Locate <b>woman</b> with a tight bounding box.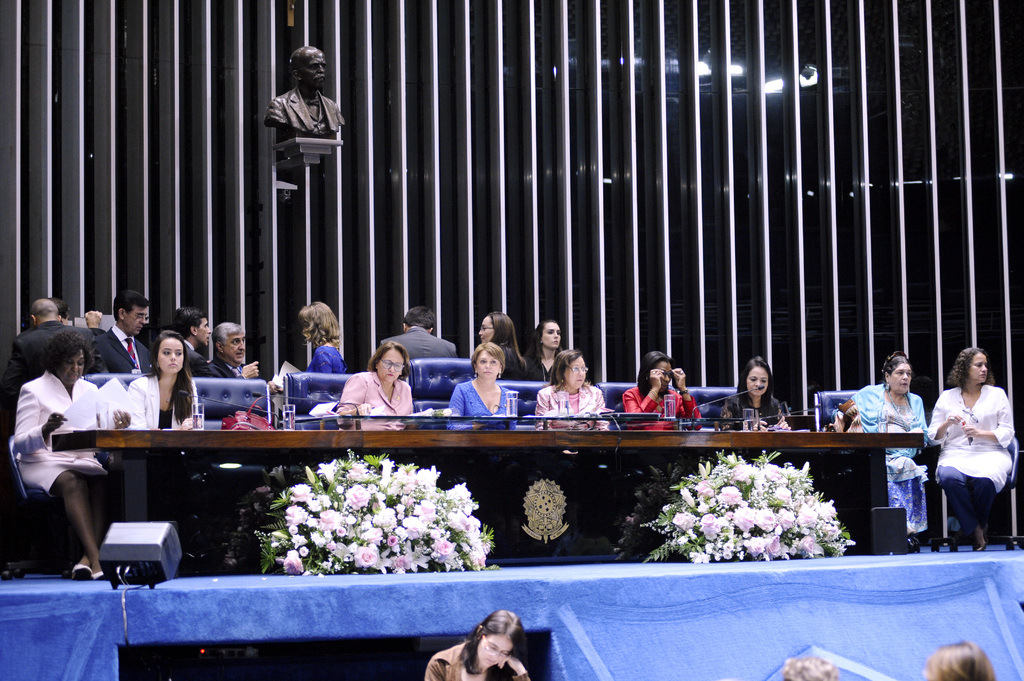
[335,336,415,415].
